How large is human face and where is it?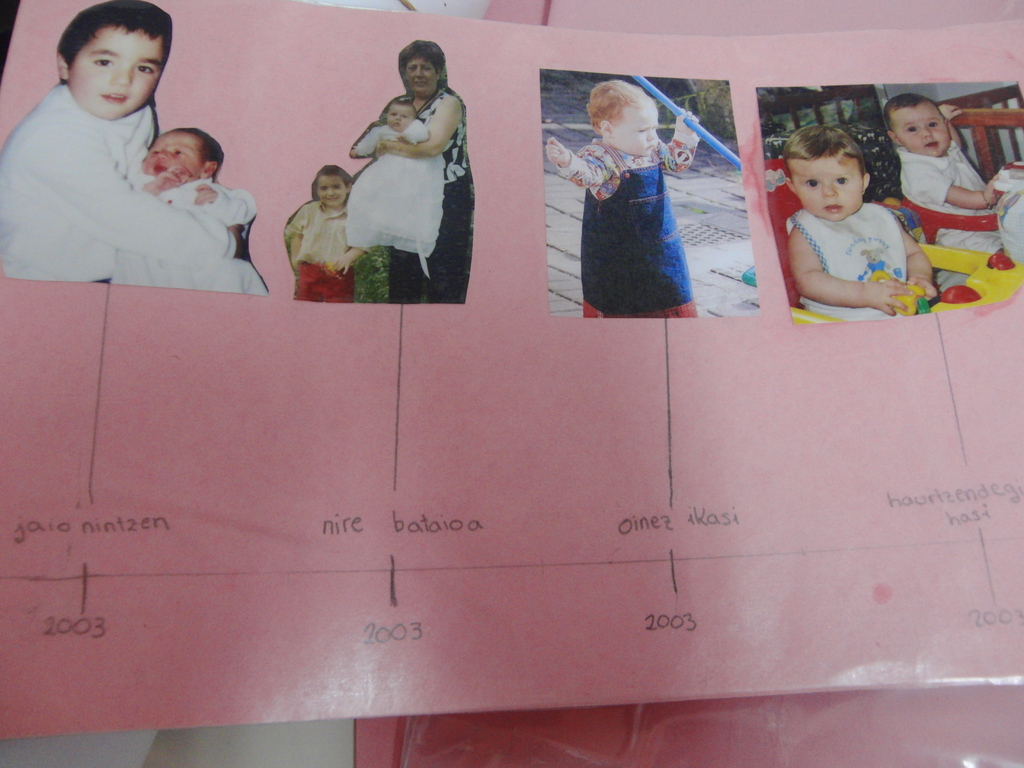
Bounding box: [618, 105, 661, 157].
